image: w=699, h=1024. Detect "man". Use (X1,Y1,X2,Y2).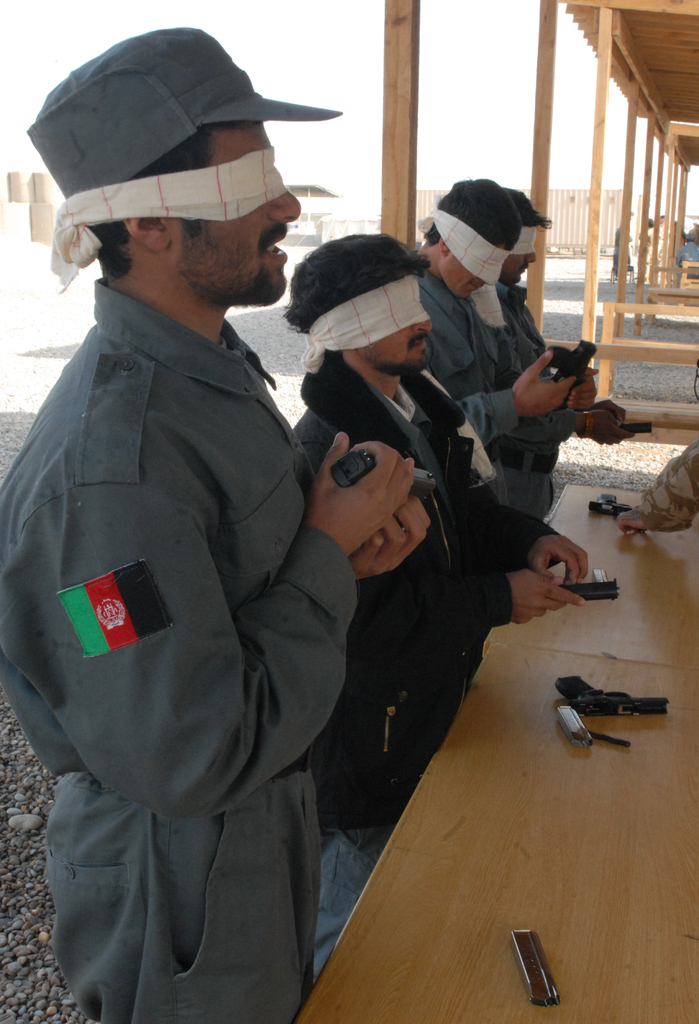
(279,232,597,989).
